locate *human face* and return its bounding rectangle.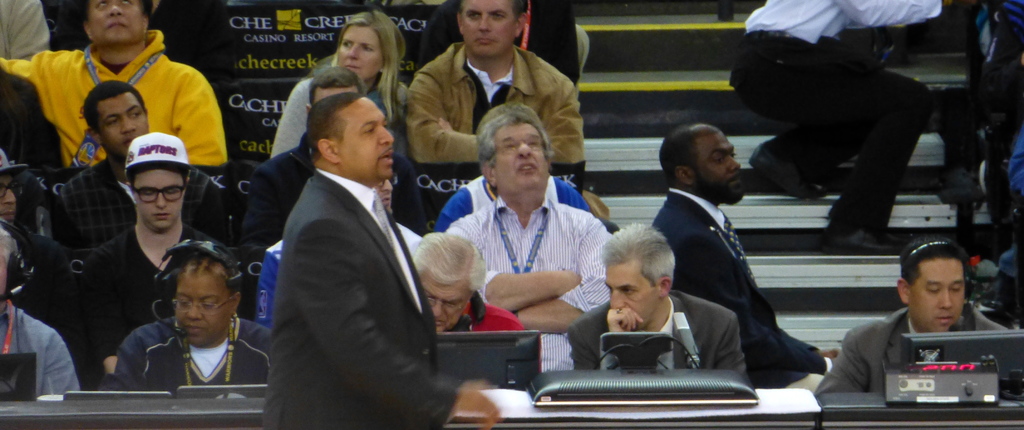
bbox=[87, 0, 147, 45].
